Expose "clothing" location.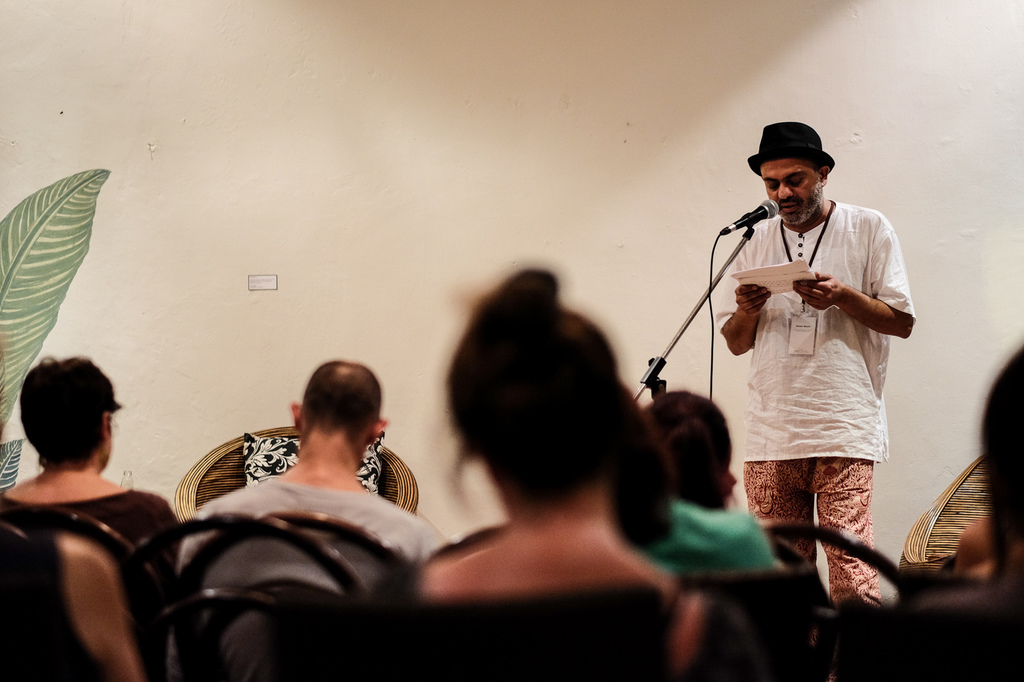
Exposed at (175,477,448,670).
